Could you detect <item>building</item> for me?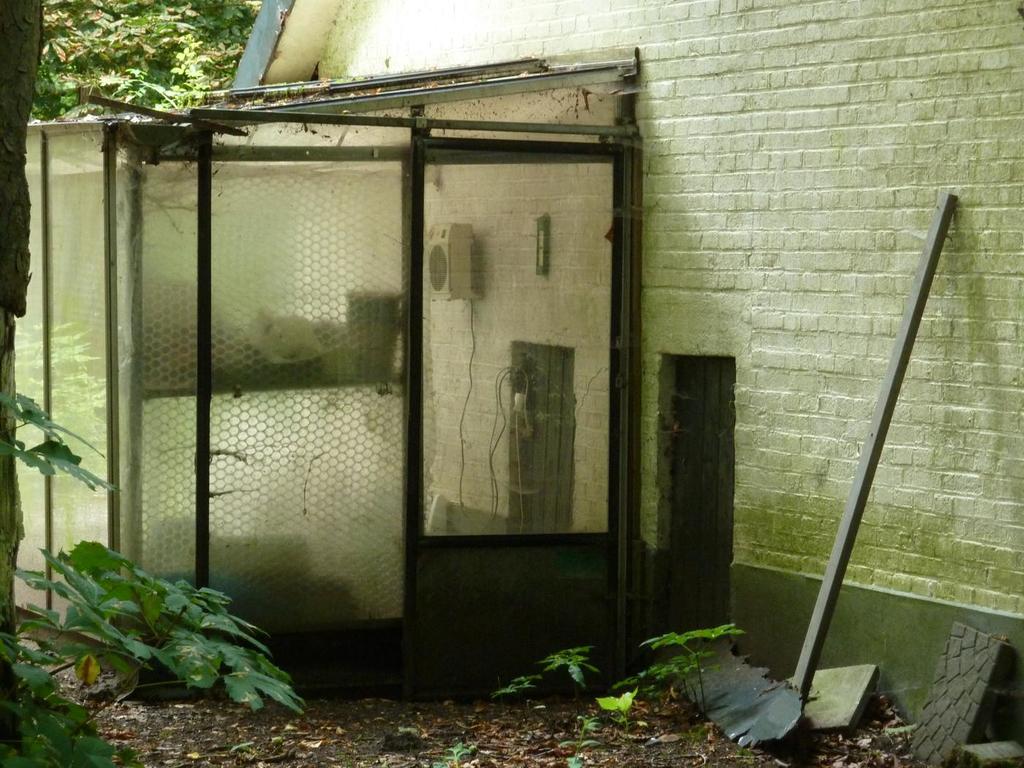
Detection result: crop(222, 0, 1023, 767).
